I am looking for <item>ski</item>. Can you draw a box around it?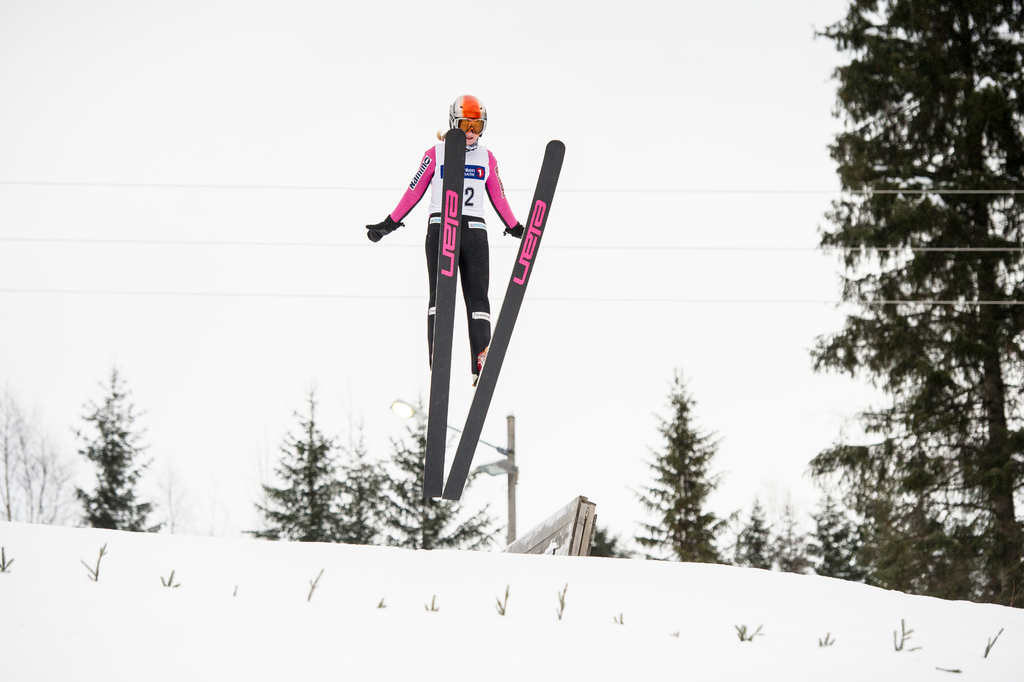
Sure, the bounding box is left=380, top=100, right=579, bottom=568.
